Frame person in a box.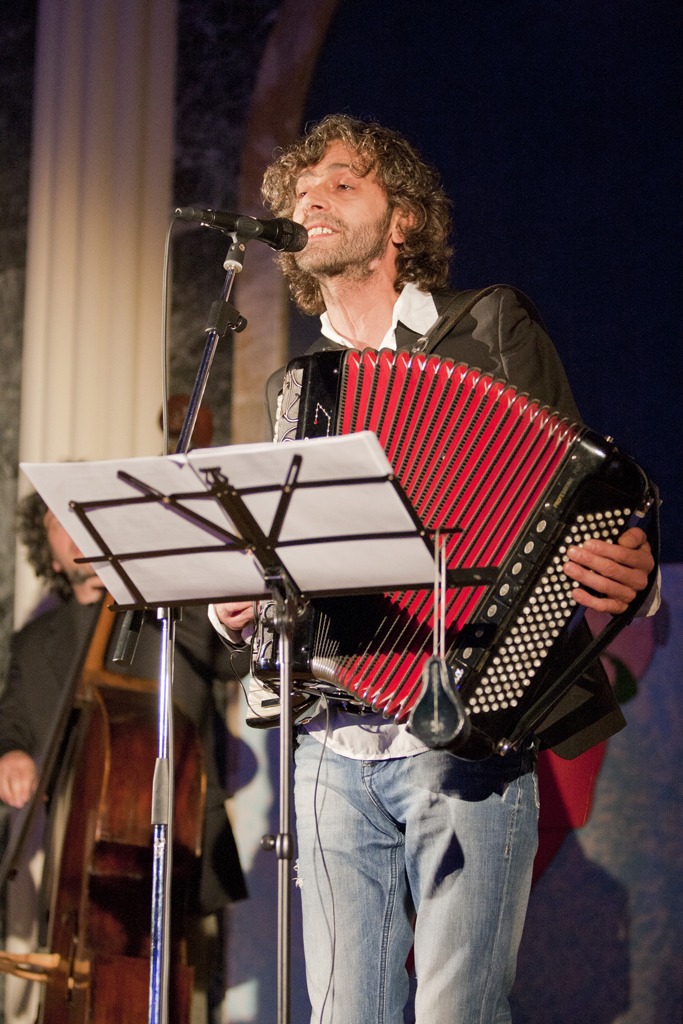
0/441/266/1017.
